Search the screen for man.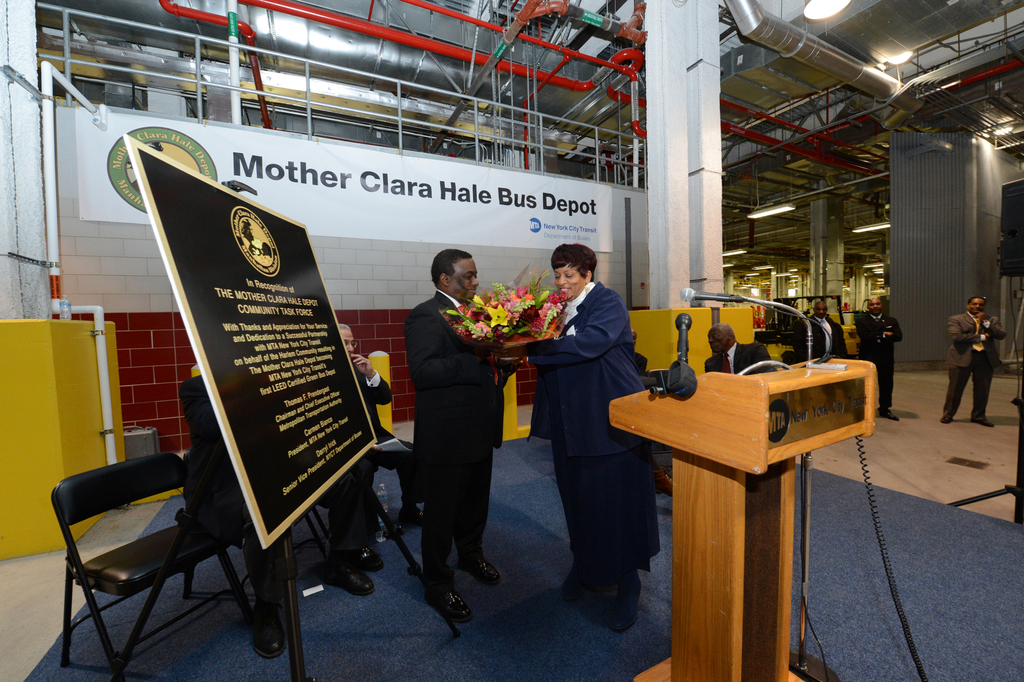
Found at 858, 298, 894, 411.
